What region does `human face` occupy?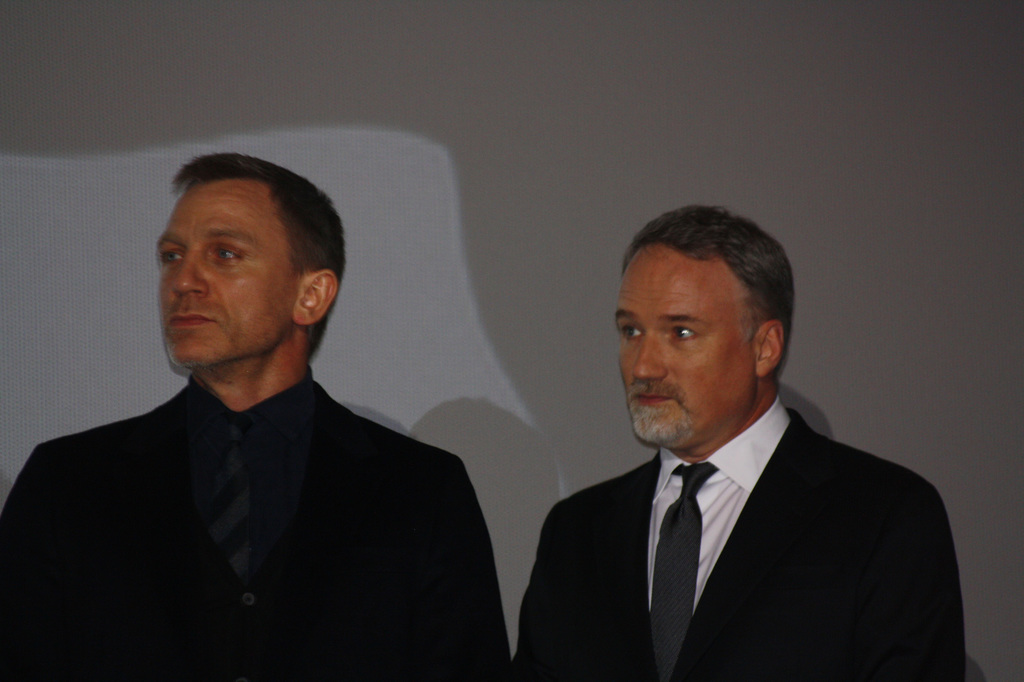
158 182 299 371.
